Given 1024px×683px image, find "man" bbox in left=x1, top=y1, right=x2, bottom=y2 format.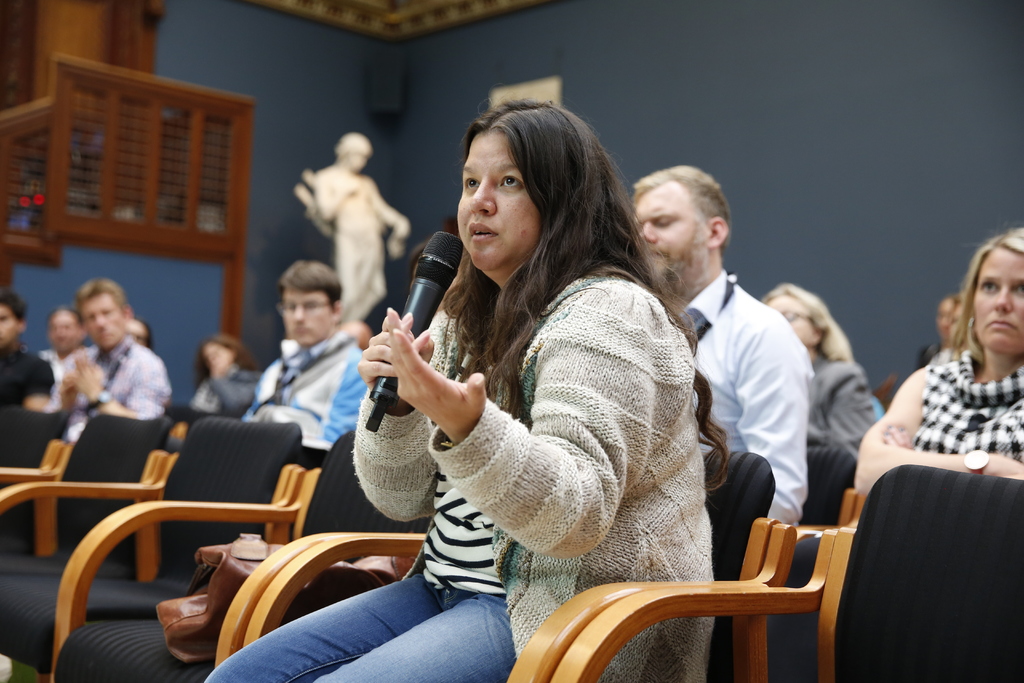
left=38, top=311, right=89, bottom=384.
